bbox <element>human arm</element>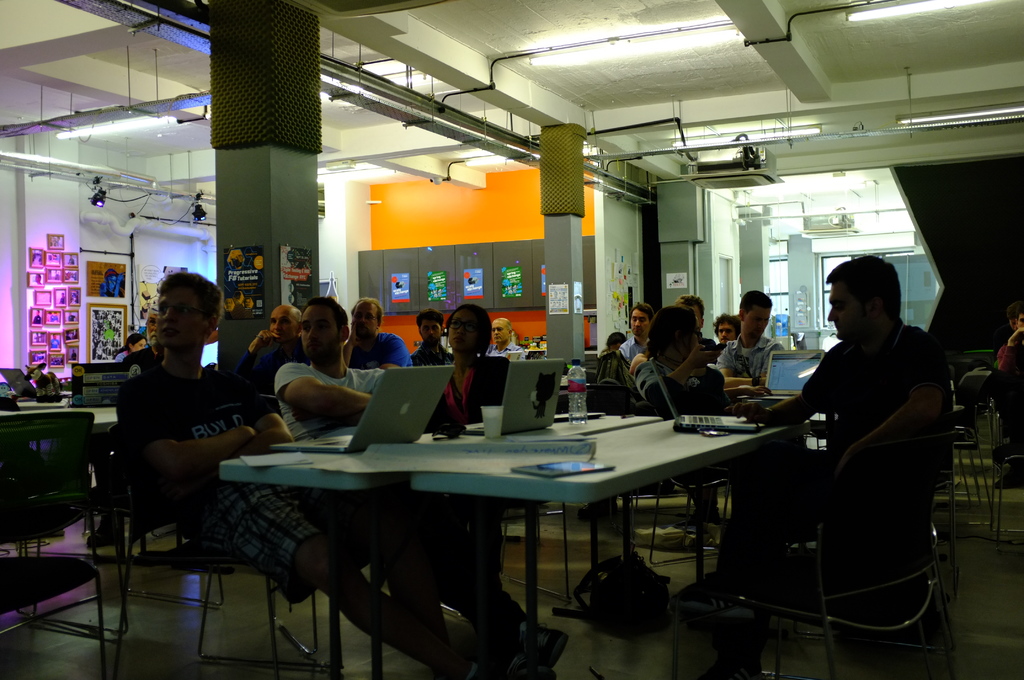
<region>136, 378, 259, 474</region>
